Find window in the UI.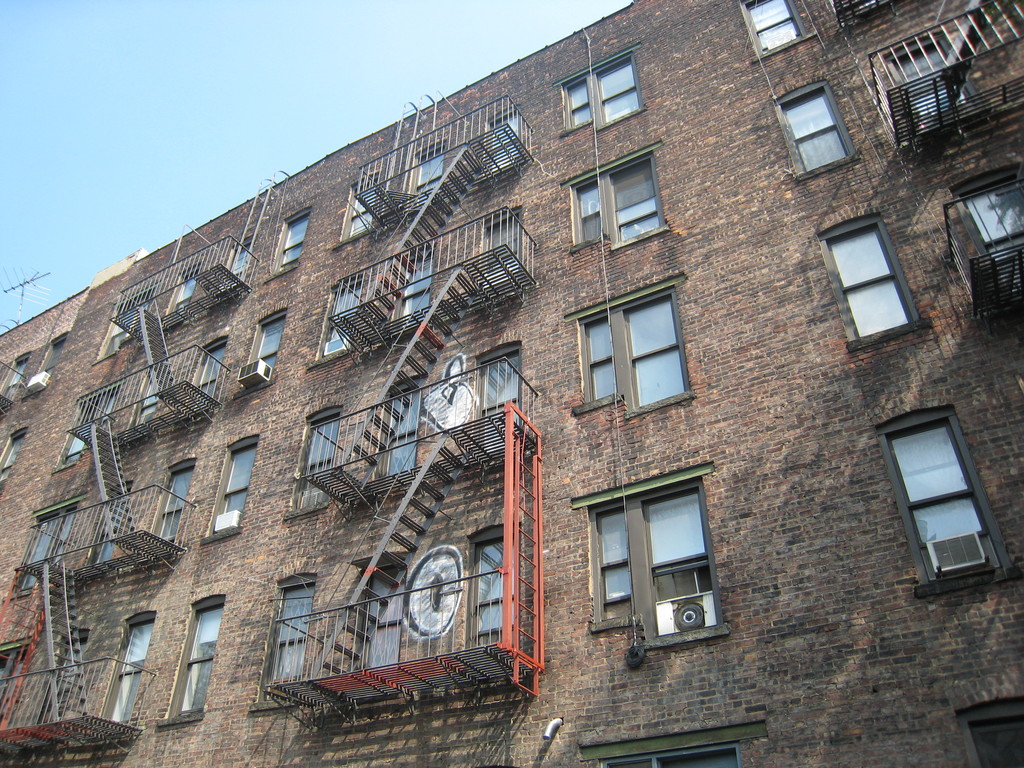
UI element at <region>482, 211, 527, 296</region>.
